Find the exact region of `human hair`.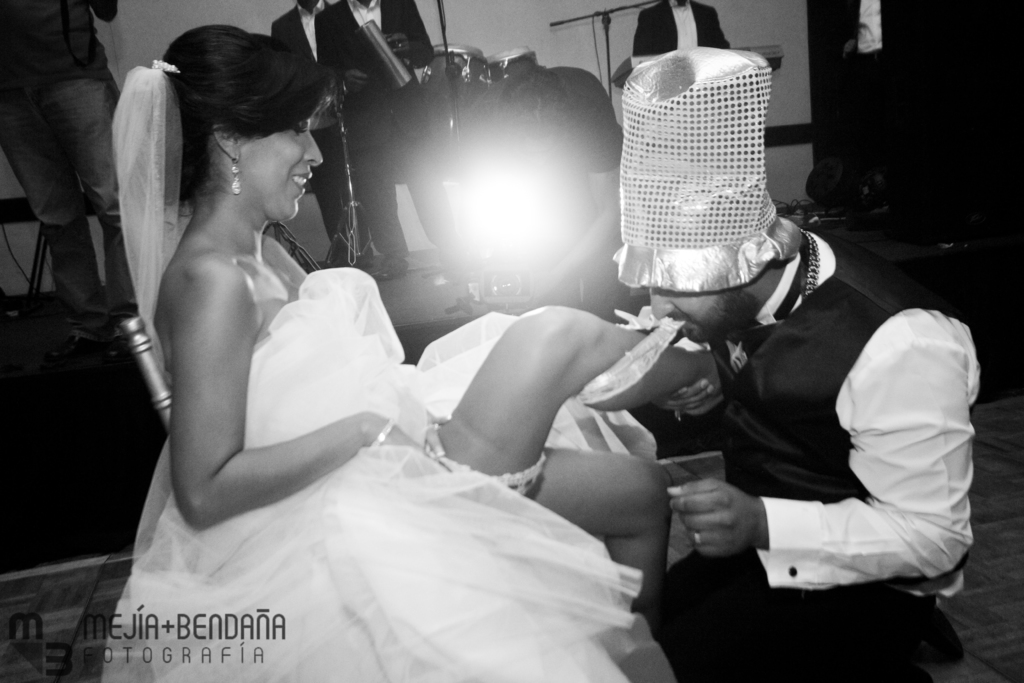
Exact region: {"x1": 137, "y1": 17, "x2": 341, "y2": 183}.
